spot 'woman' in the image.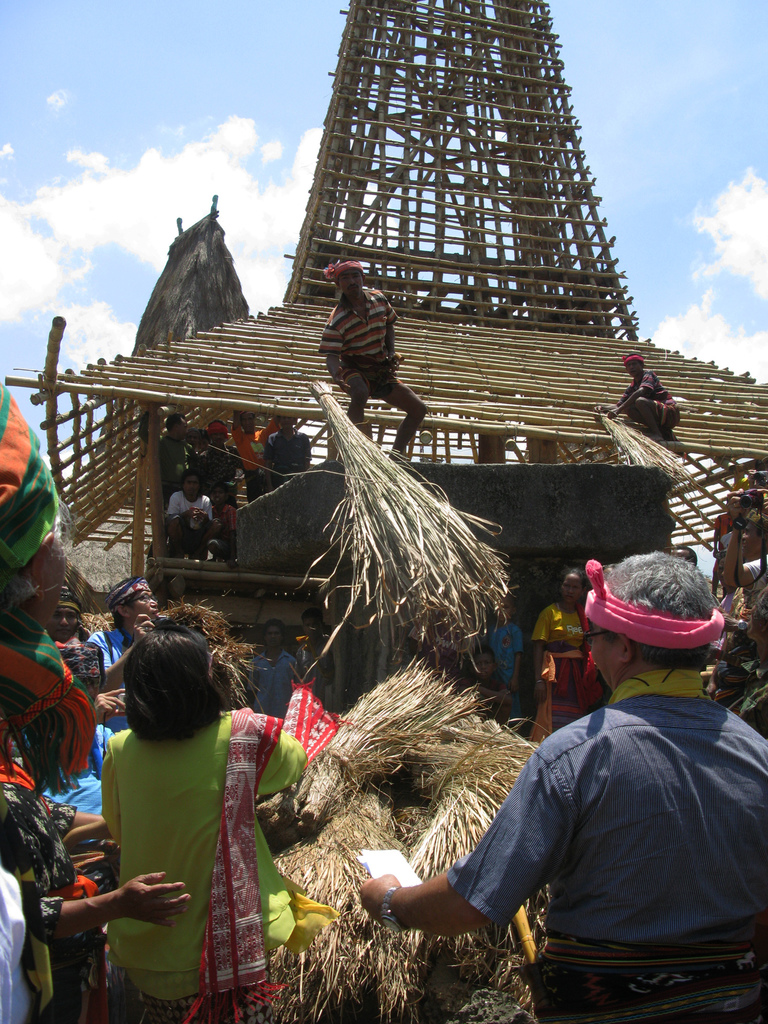
'woman' found at <bbox>93, 637, 303, 1023</bbox>.
